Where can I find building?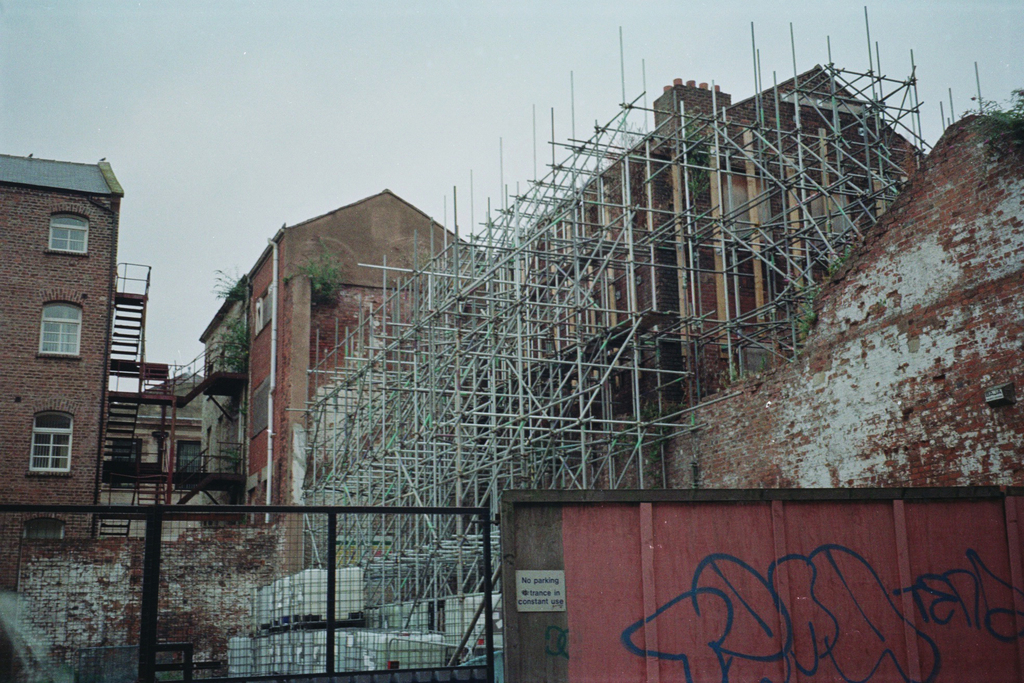
You can find it at box=[107, 369, 201, 537].
